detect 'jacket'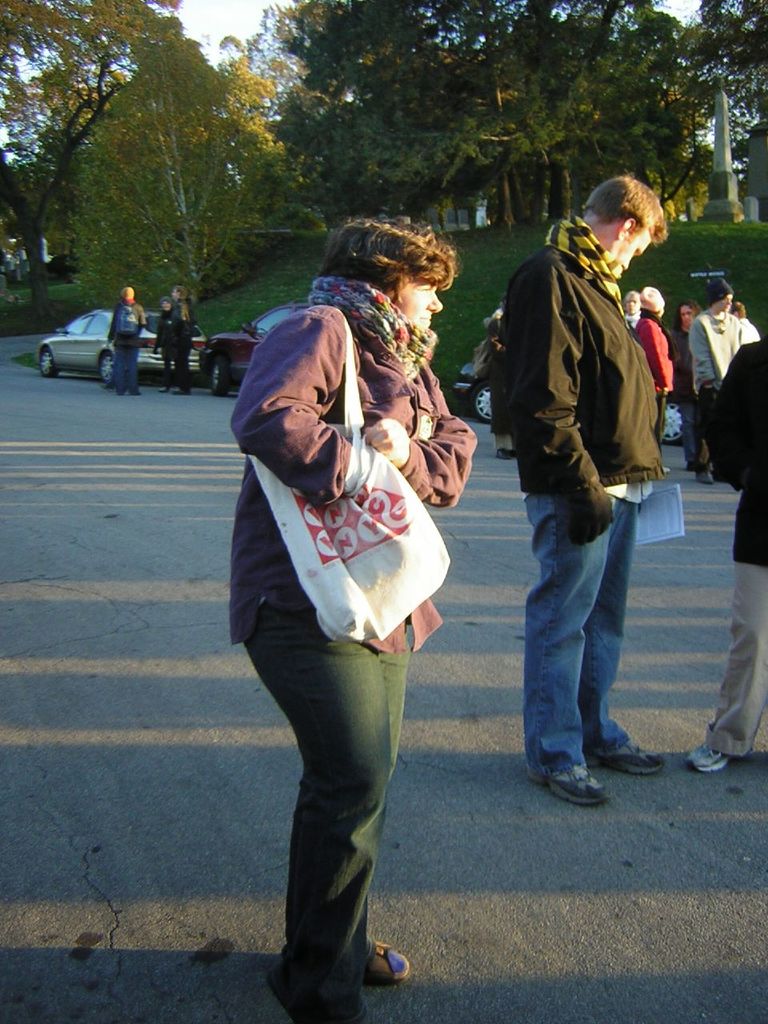
bbox=(496, 185, 680, 508)
